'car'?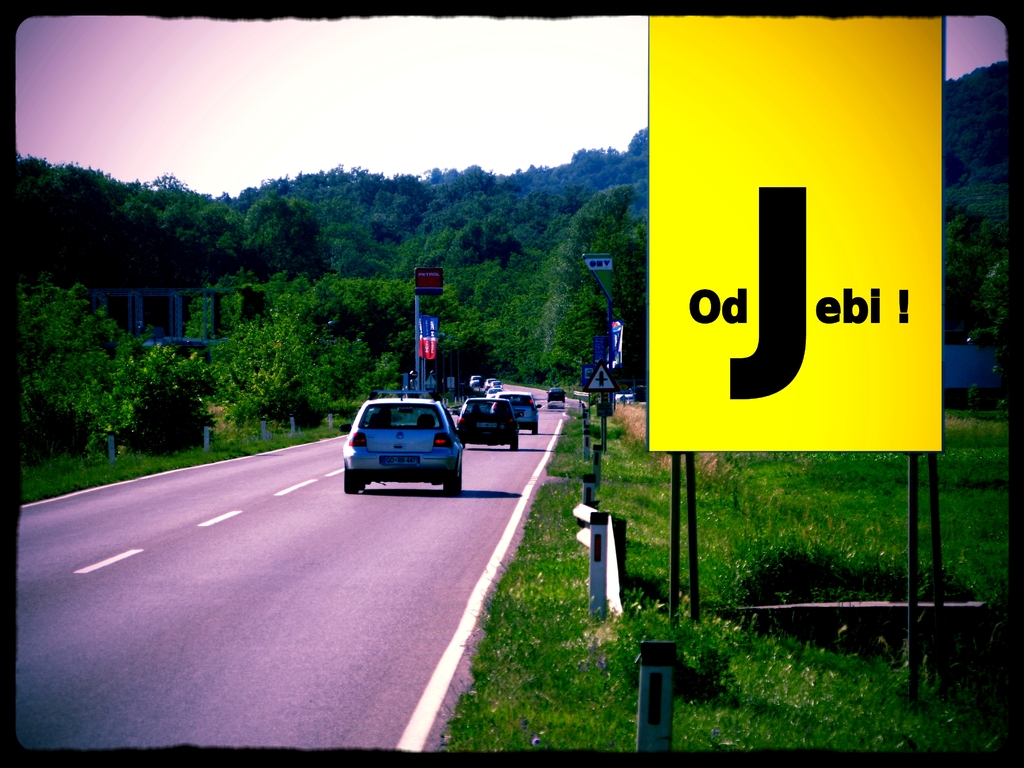
454:397:523:451
